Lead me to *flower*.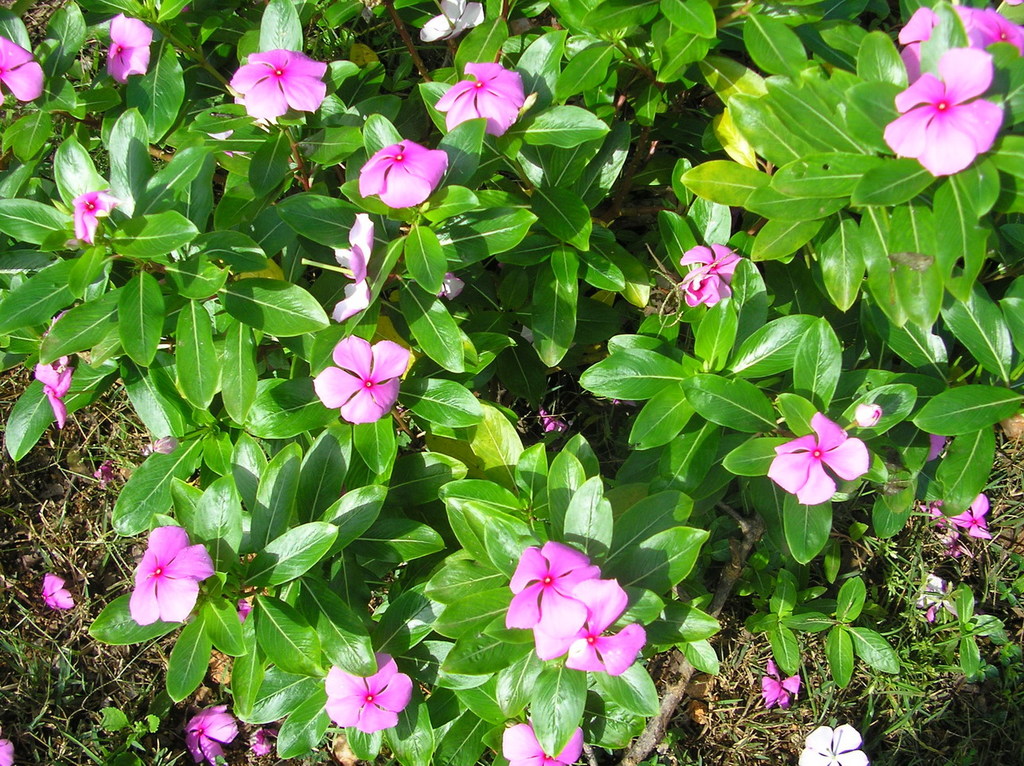
Lead to (433,56,528,137).
